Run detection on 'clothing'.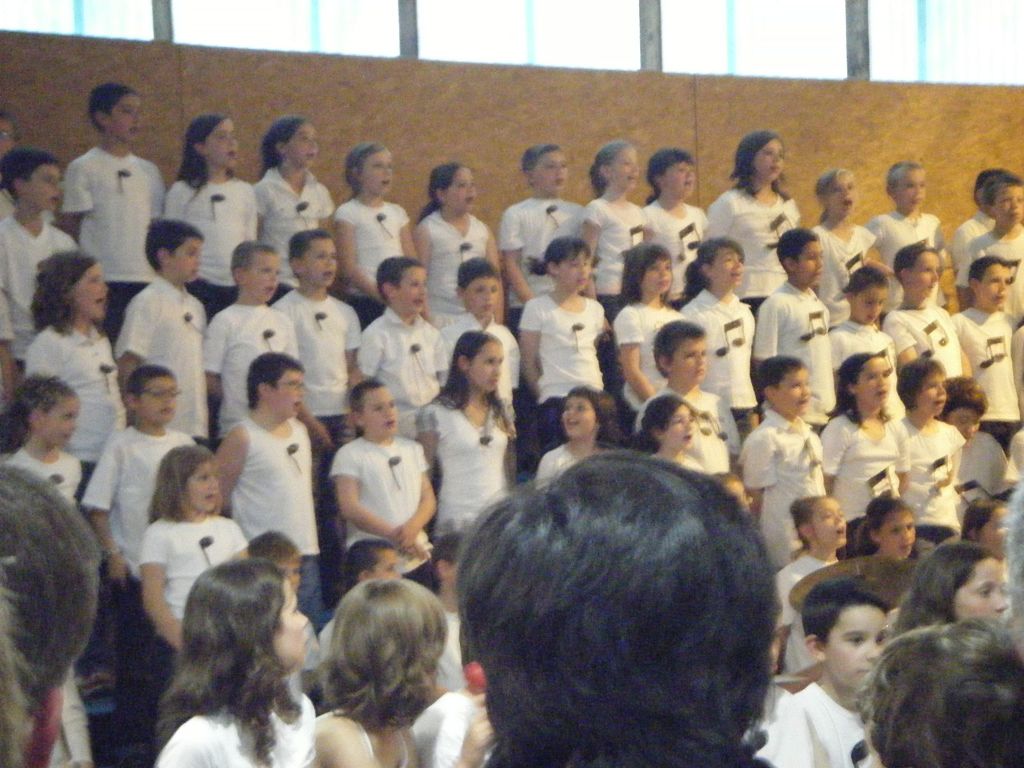
Result: (left=534, top=442, right=576, bottom=485).
